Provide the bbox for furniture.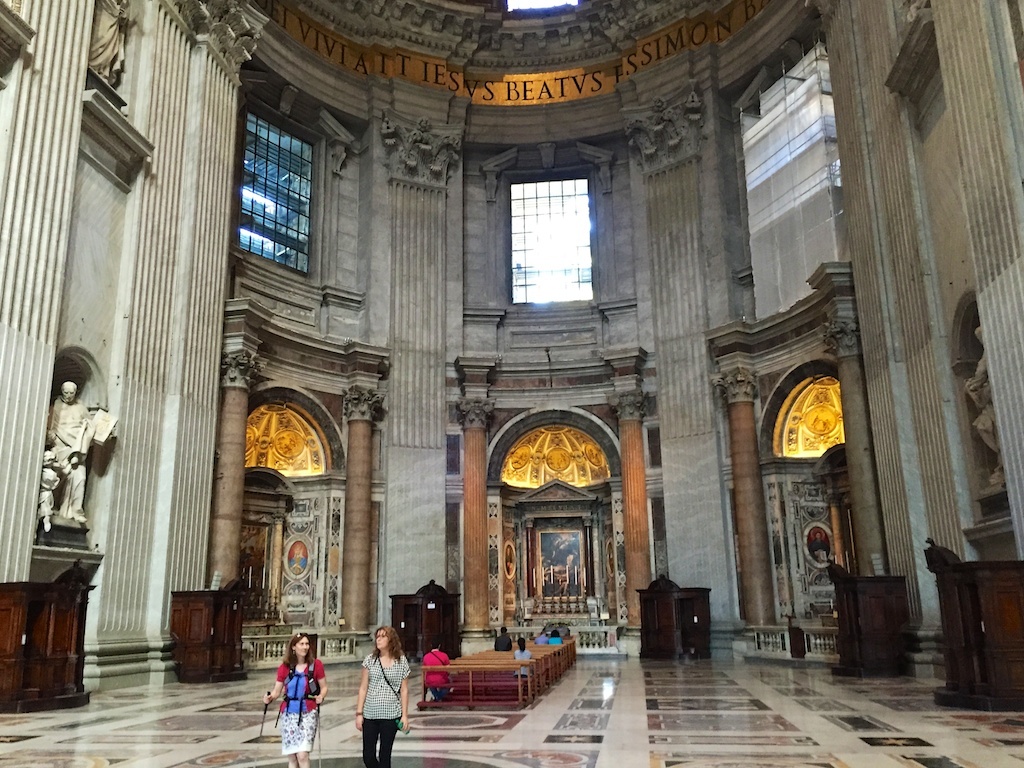
926, 528, 1020, 709.
